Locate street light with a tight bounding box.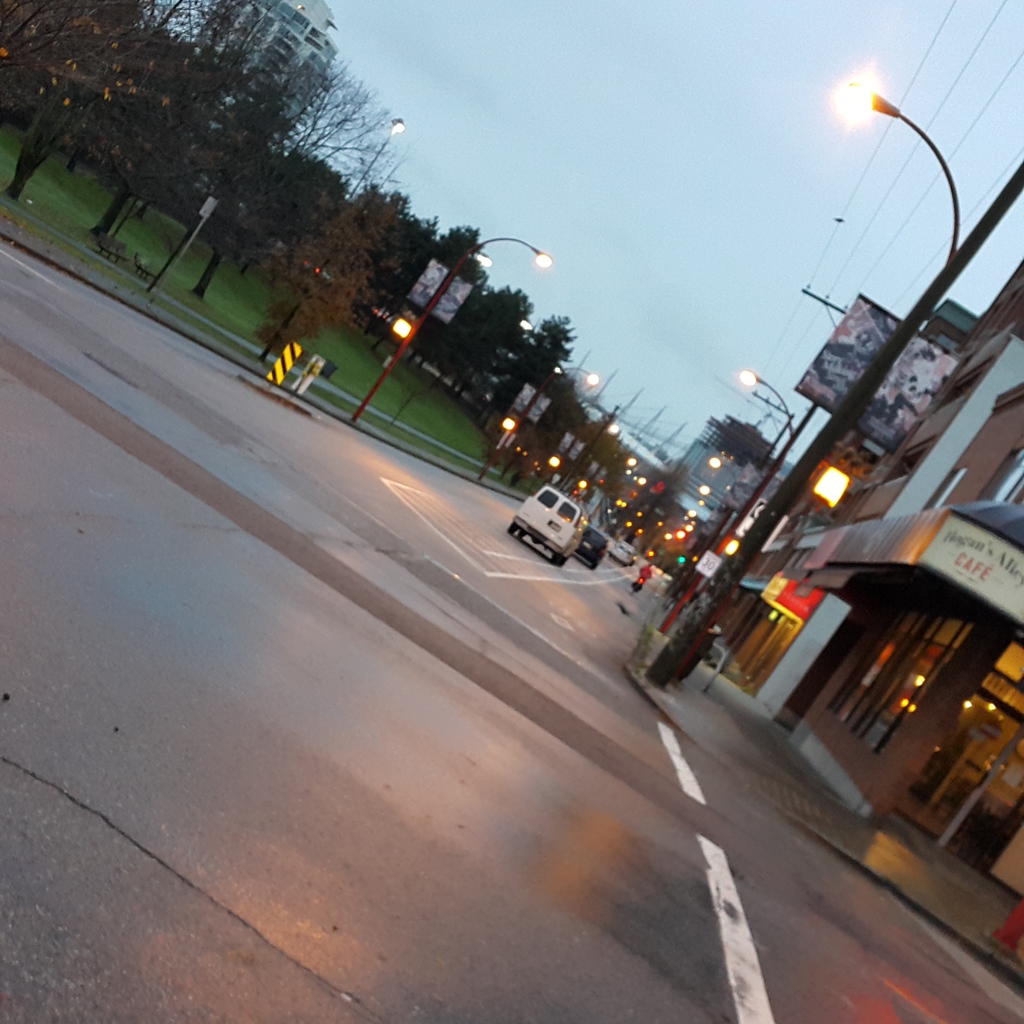
(left=479, top=365, right=604, bottom=488).
